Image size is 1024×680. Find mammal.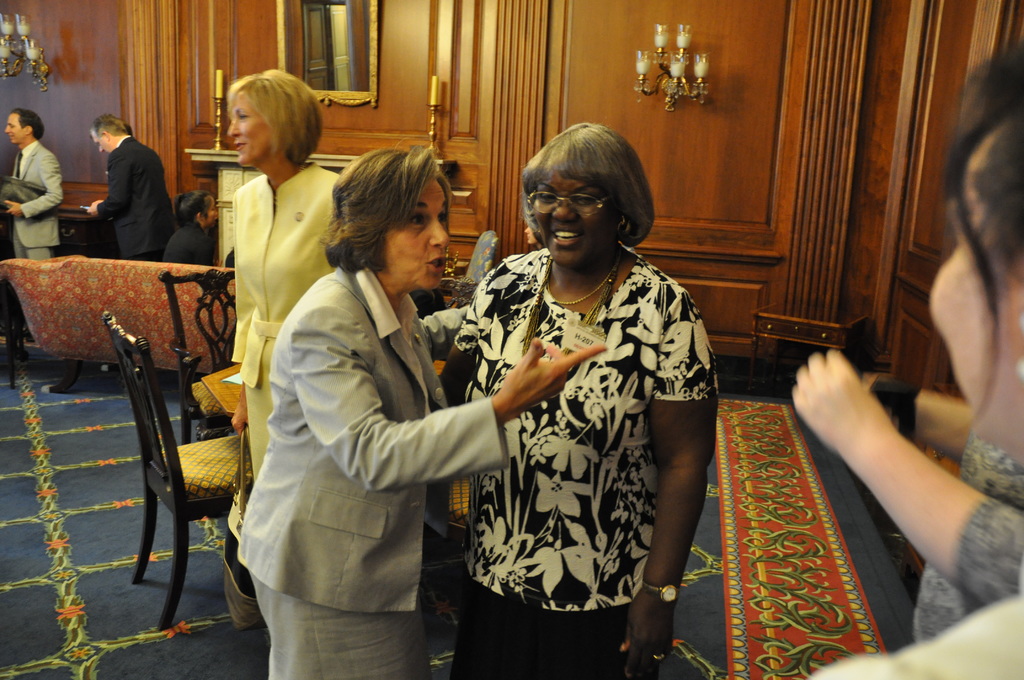
[left=789, top=348, right=1021, bottom=640].
